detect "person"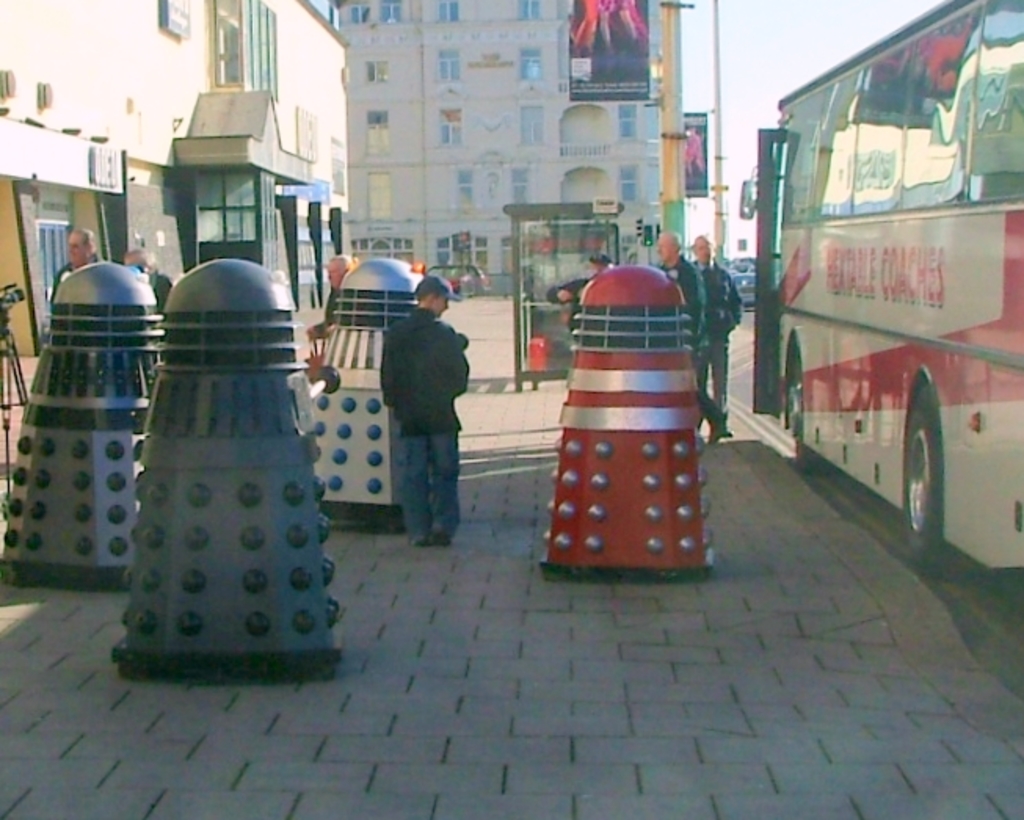
[304,246,354,340]
